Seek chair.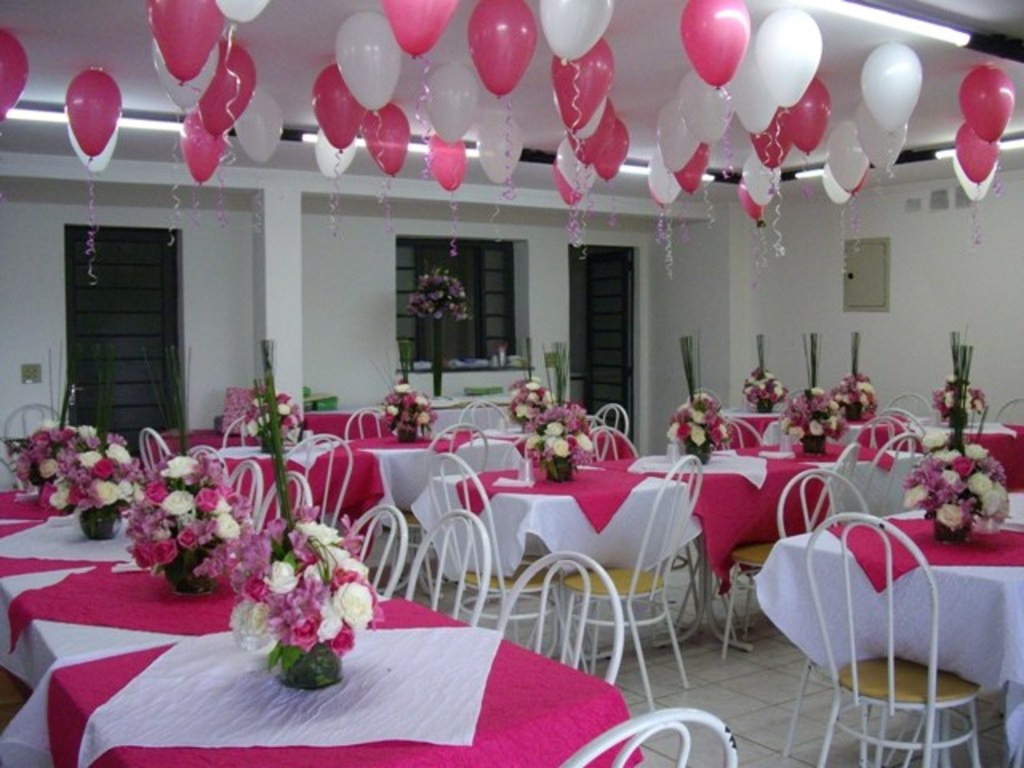
[282,427,354,542].
